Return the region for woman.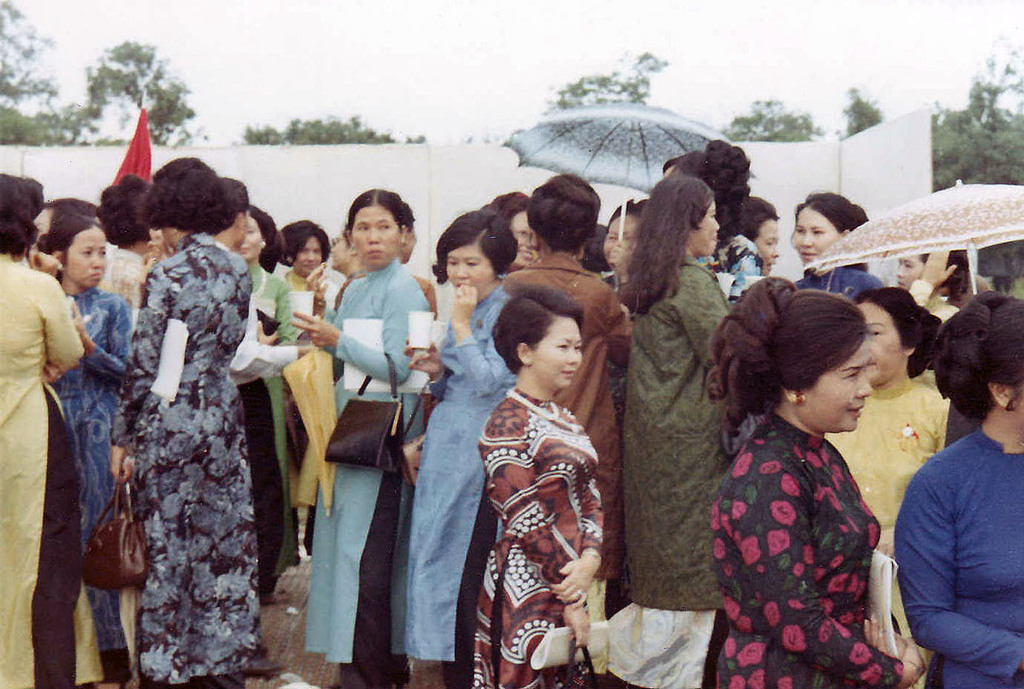
(735, 191, 785, 272).
